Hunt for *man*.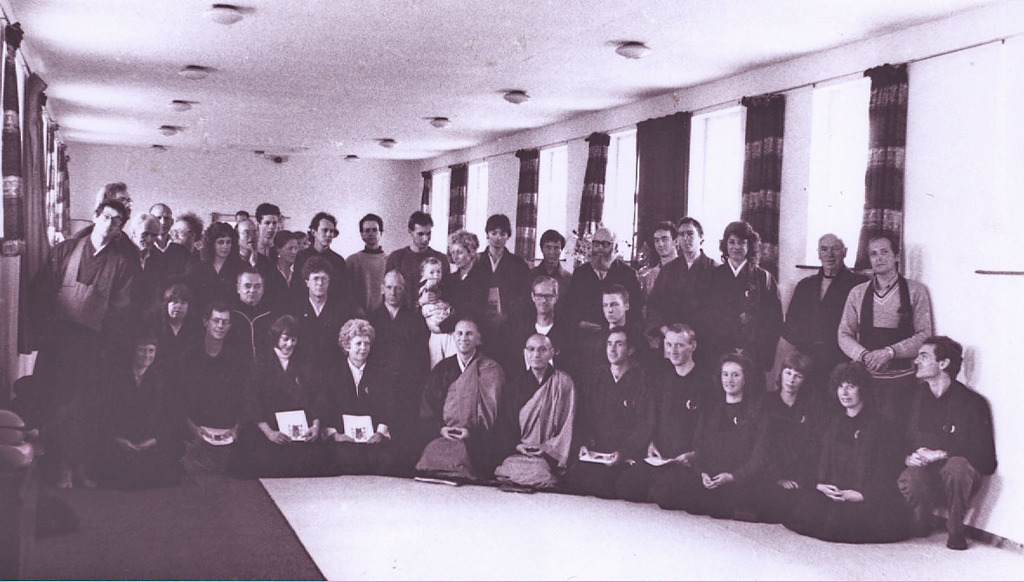
Hunted down at 512, 273, 567, 359.
